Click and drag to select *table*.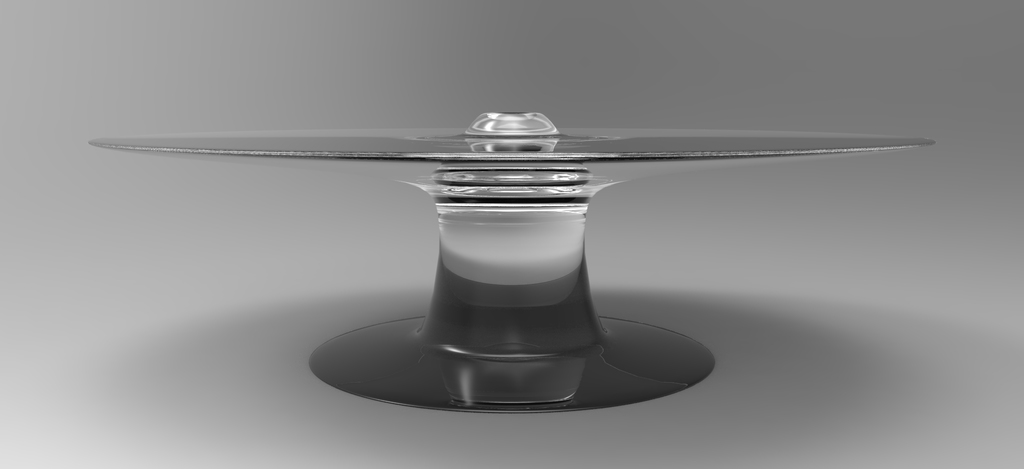
Selection: Rect(35, 100, 970, 431).
